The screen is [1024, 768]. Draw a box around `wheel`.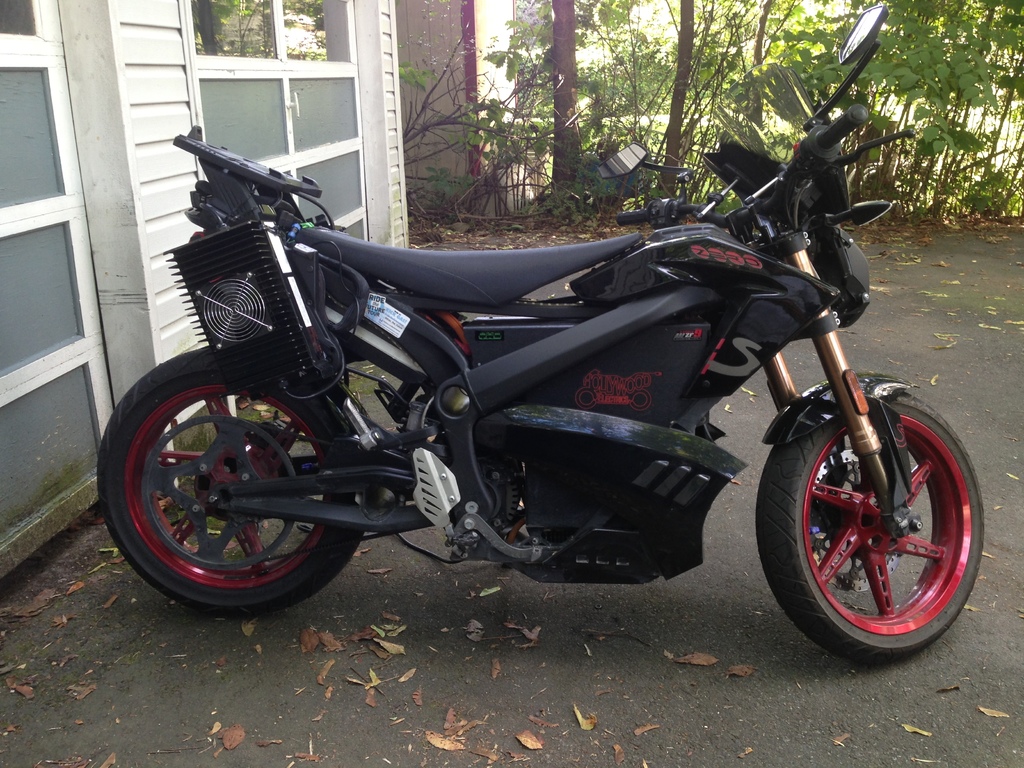
select_region(769, 382, 974, 650).
